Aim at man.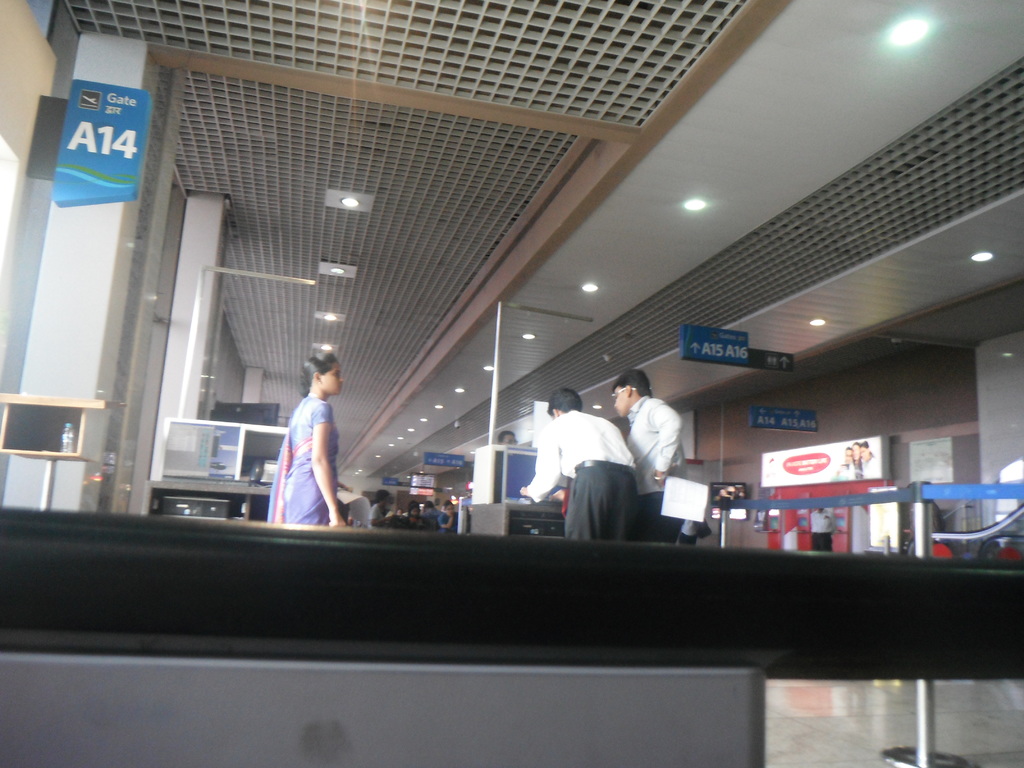
Aimed at (x1=680, y1=516, x2=700, y2=547).
